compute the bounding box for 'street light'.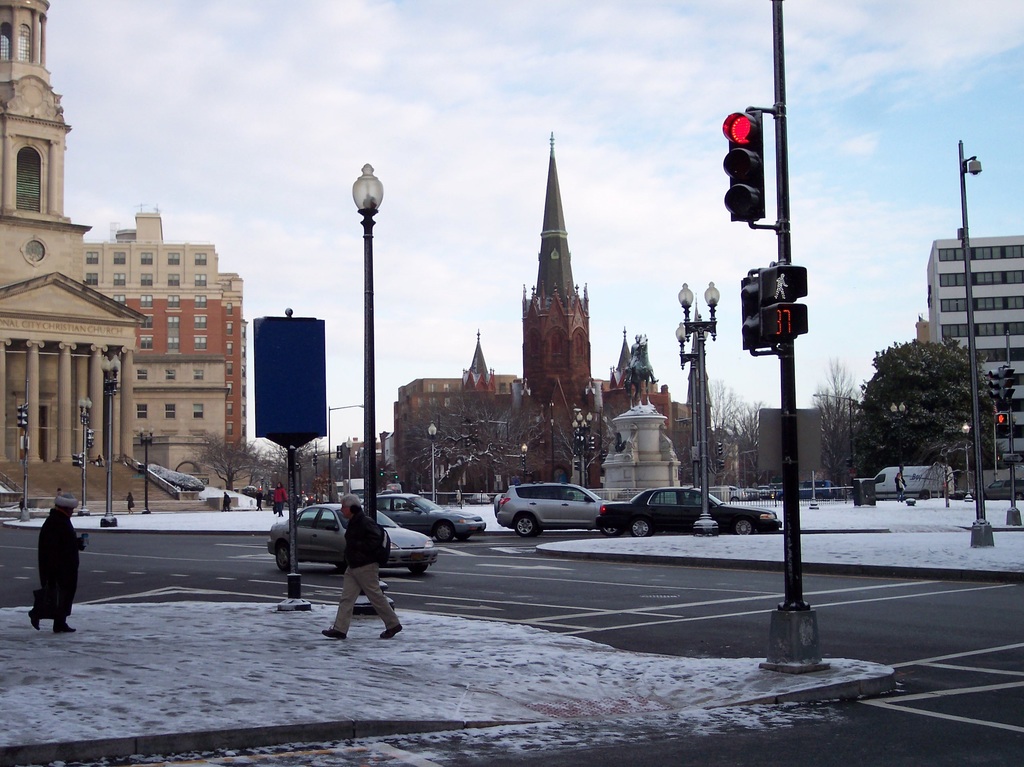
<box>959,418,972,505</box>.
